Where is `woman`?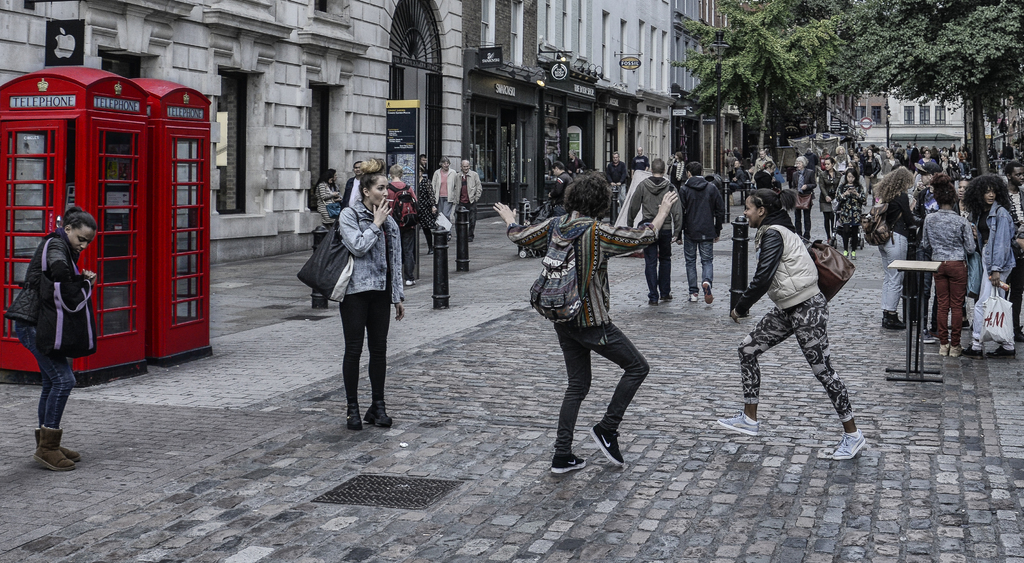
793, 155, 812, 241.
